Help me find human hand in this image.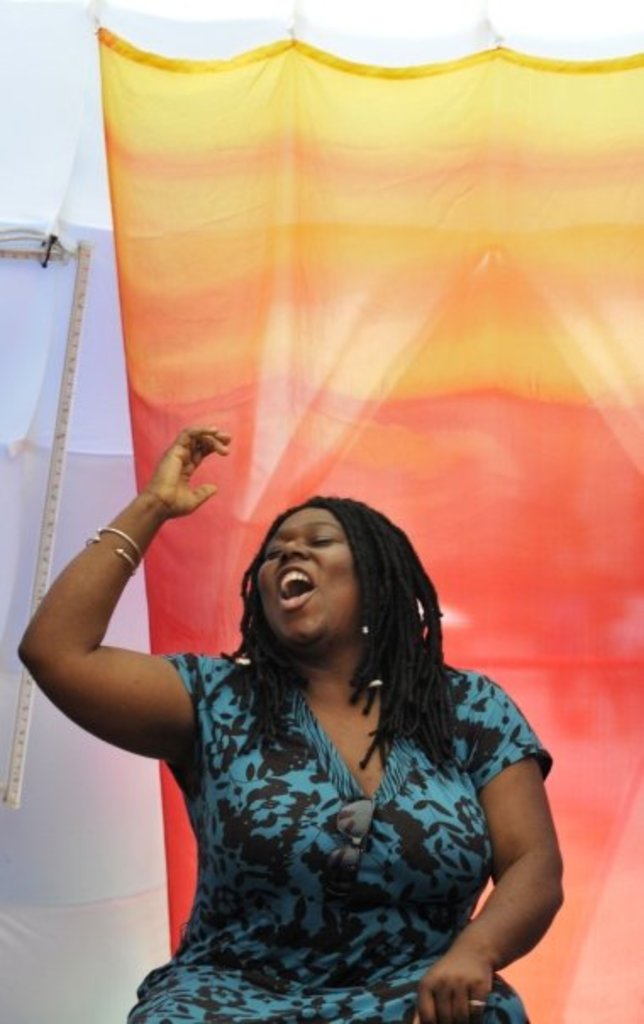
Found it: x1=122, y1=414, x2=232, y2=549.
